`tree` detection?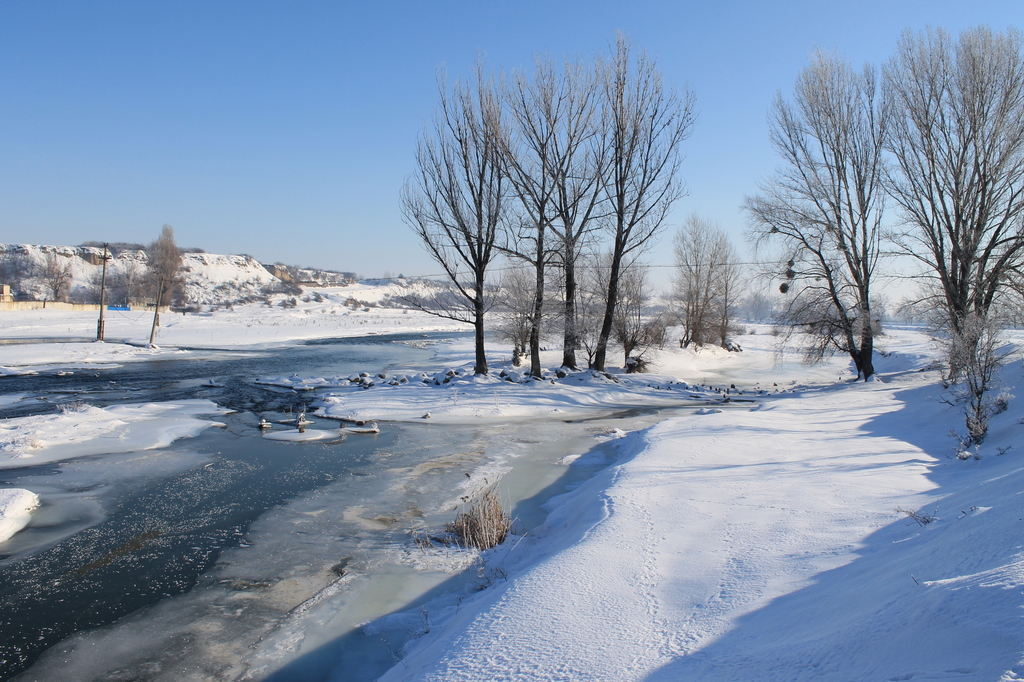
BBox(139, 216, 199, 351)
